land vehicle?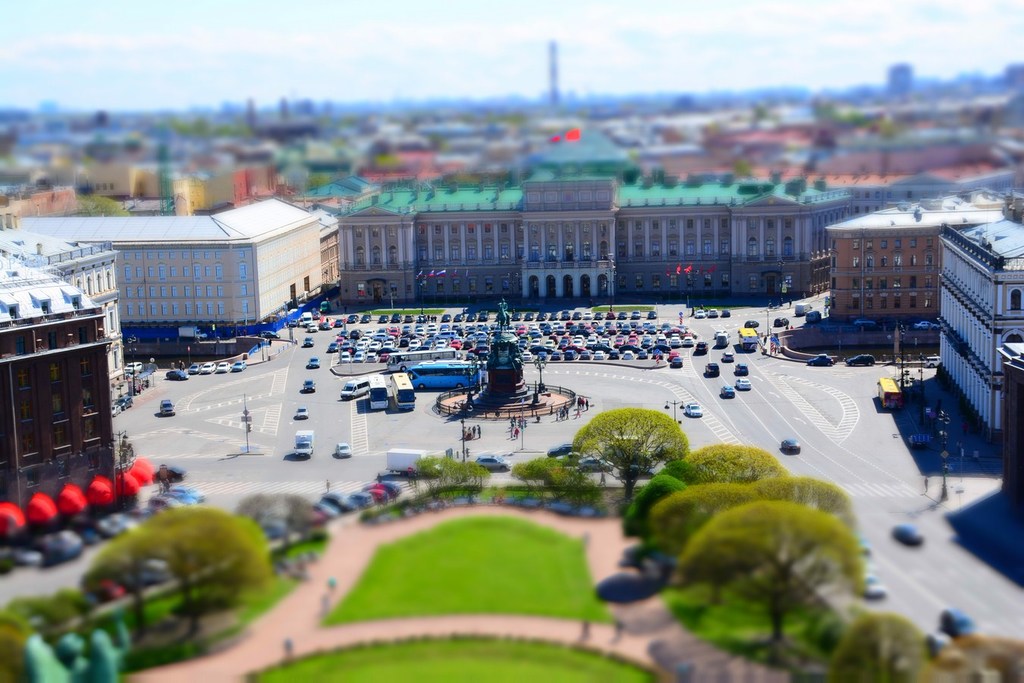
[x1=128, y1=363, x2=143, y2=373]
